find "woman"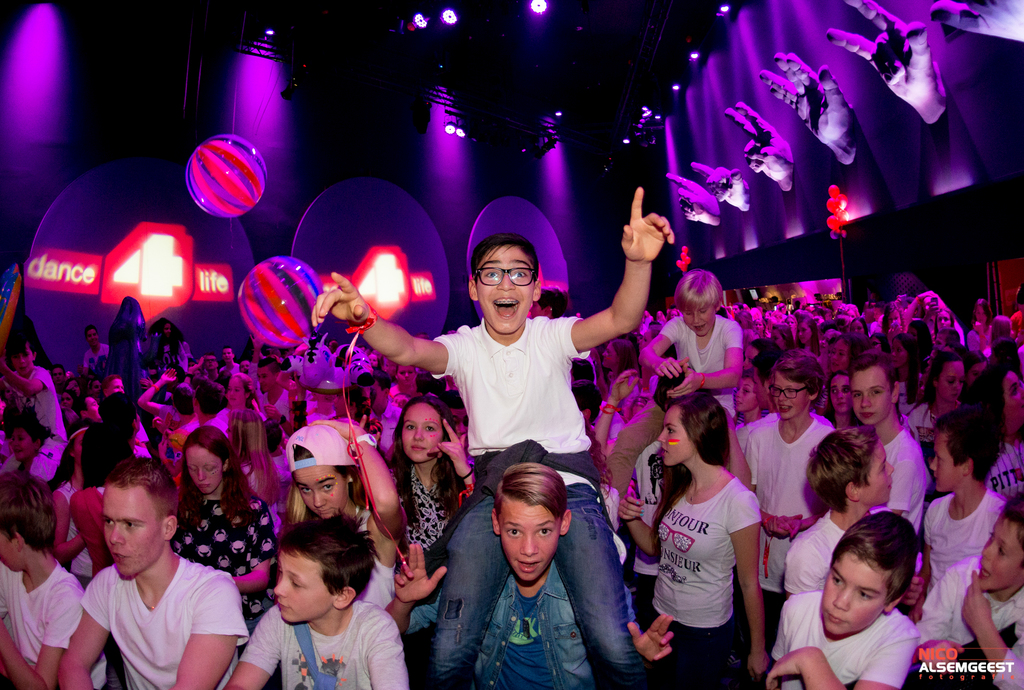
(left=600, top=339, right=644, bottom=424)
